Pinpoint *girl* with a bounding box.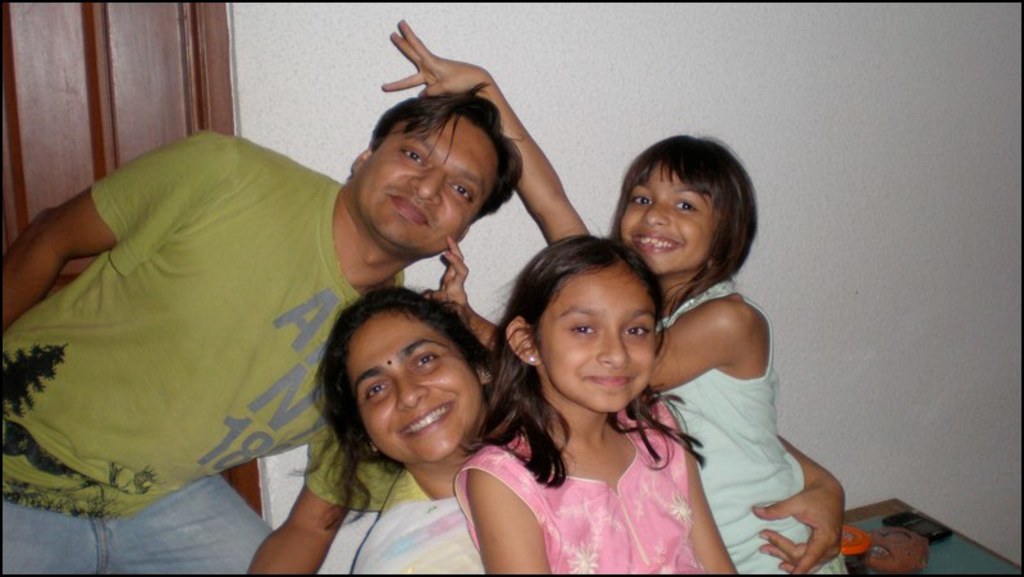
(x1=452, y1=216, x2=740, y2=573).
